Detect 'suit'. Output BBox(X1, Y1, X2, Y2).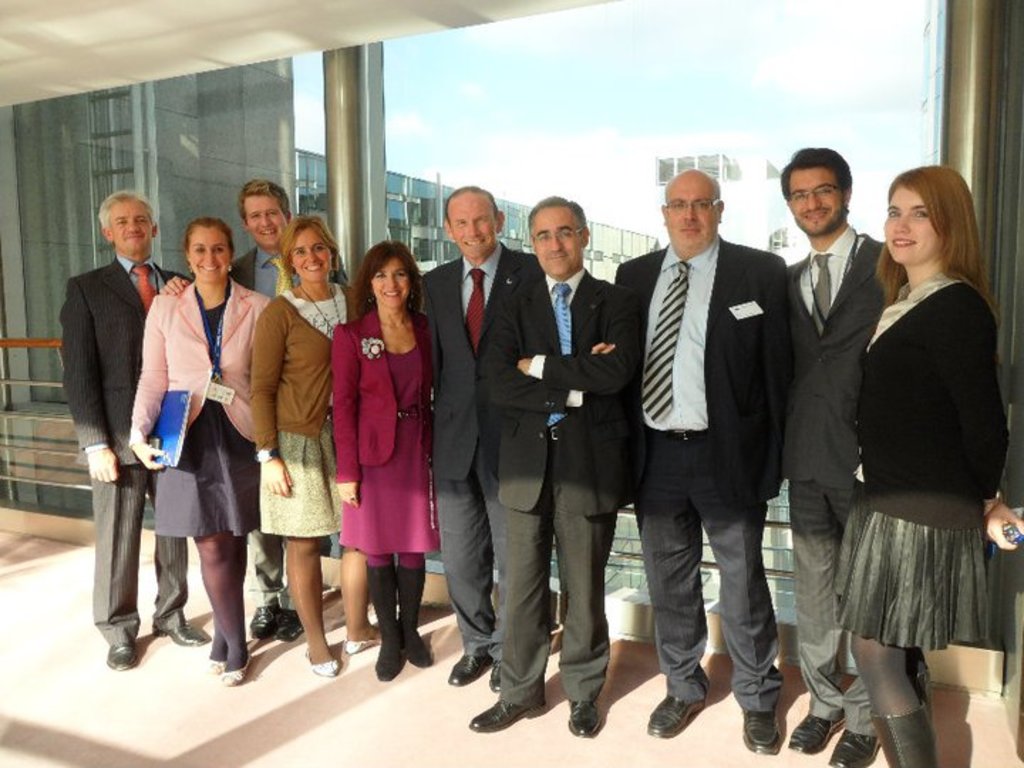
BBox(782, 226, 889, 731).
